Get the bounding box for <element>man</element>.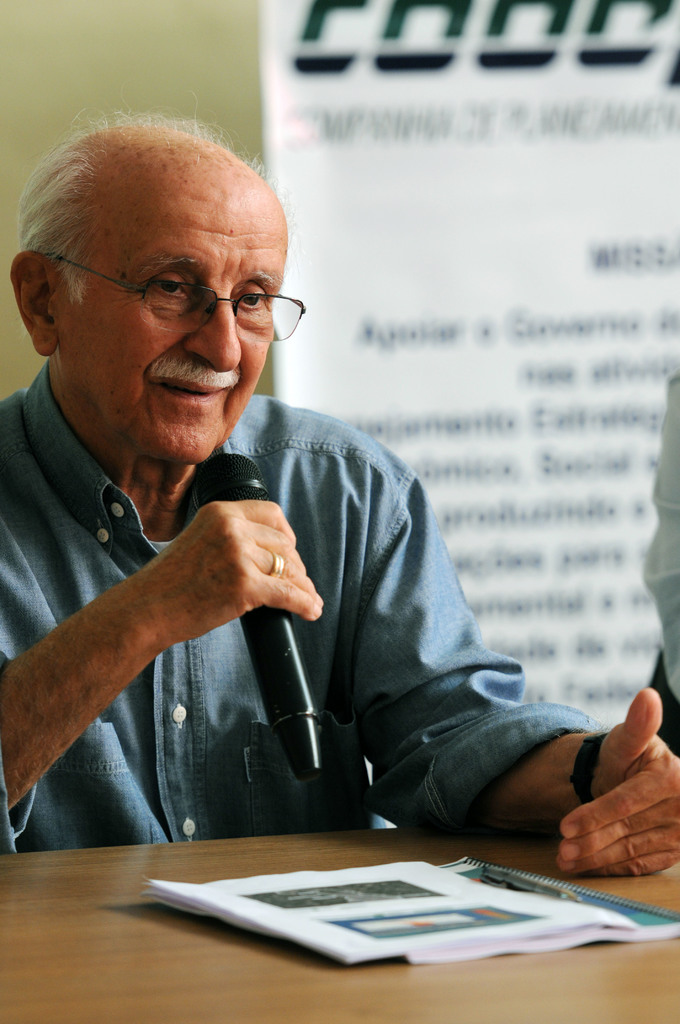
select_region(34, 113, 620, 852).
